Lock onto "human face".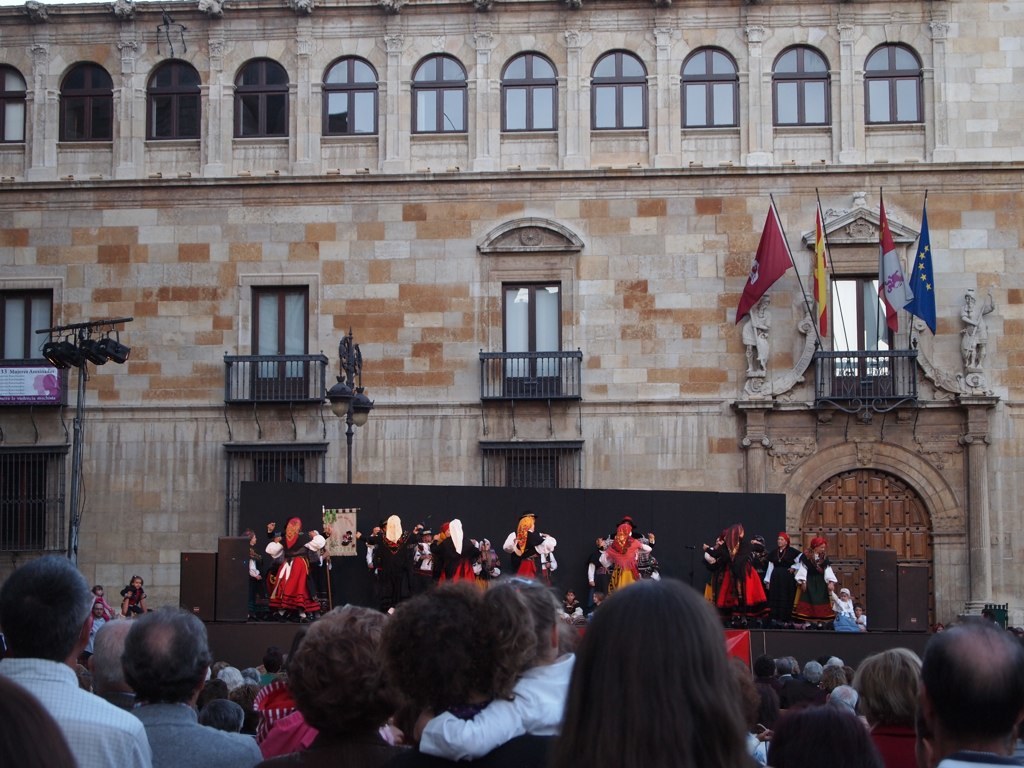
Locked: (left=812, top=536, right=827, bottom=556).
